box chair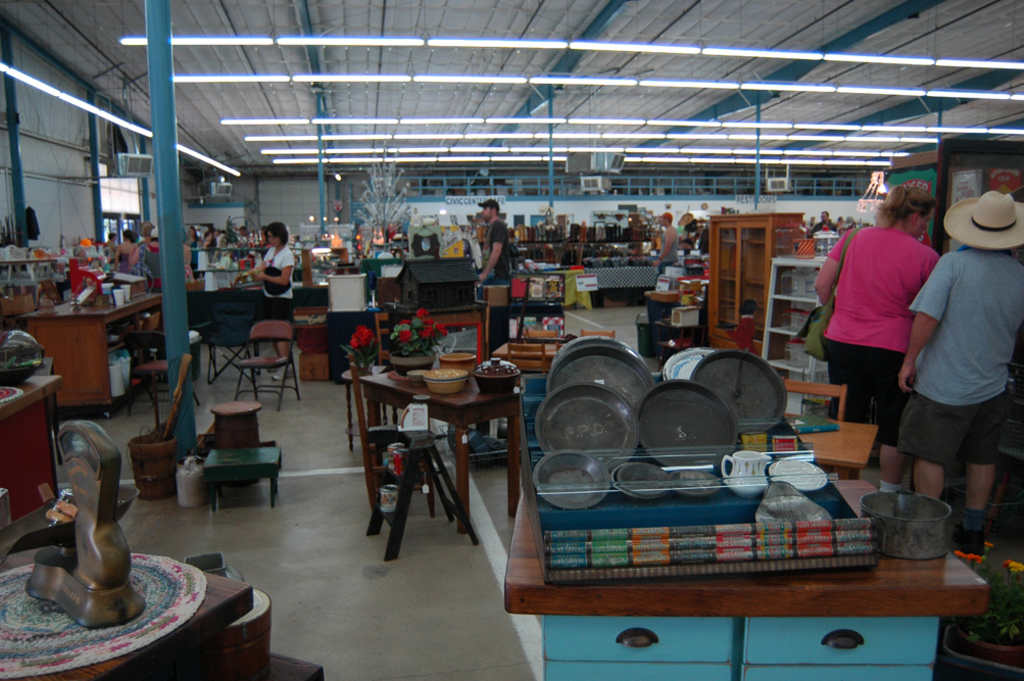
577 329 617 337
